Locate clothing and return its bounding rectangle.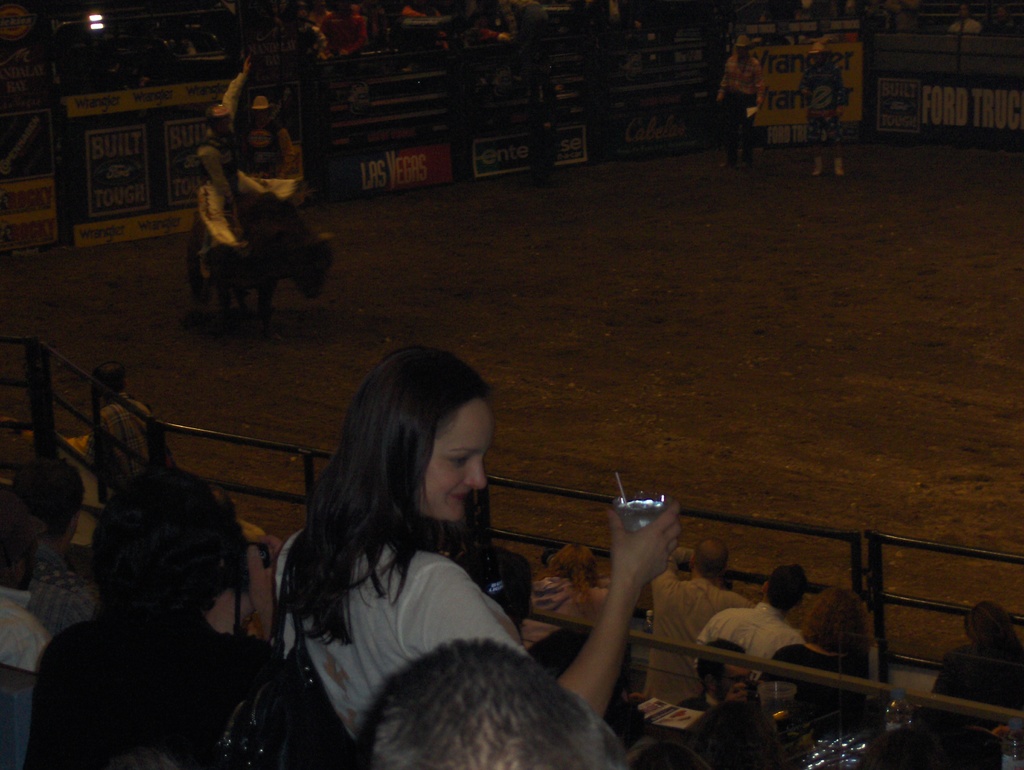
(717, 54, 762, 154).
